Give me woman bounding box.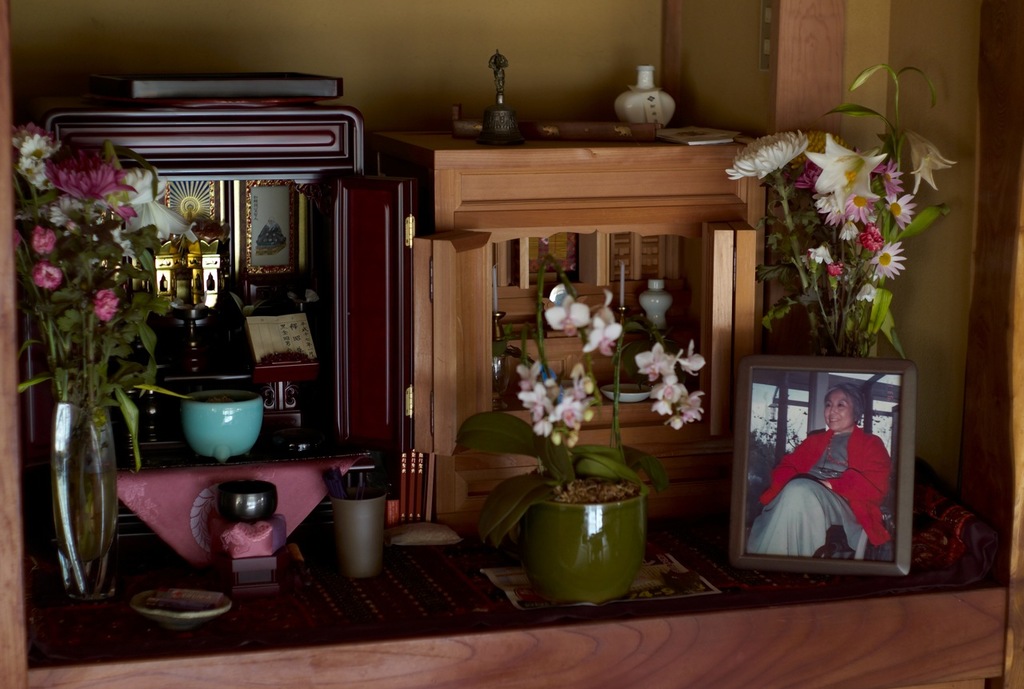
bbox(751, 383, 900, 574).
